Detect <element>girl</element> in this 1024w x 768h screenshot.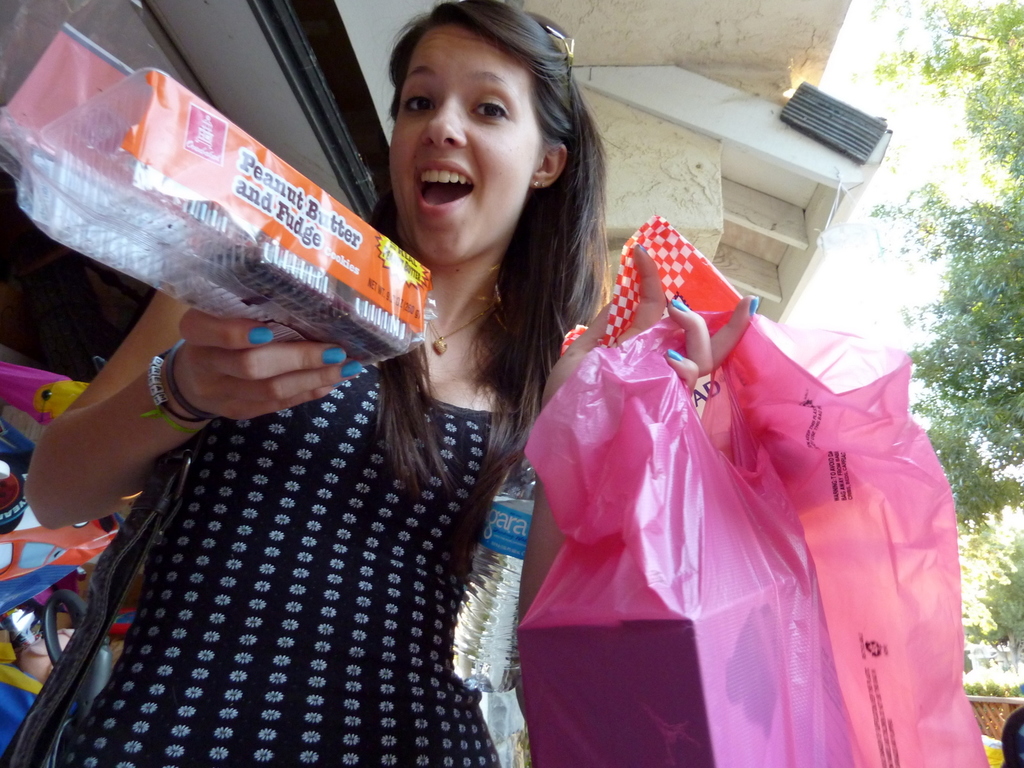
Detection: [0,0,762,767].
